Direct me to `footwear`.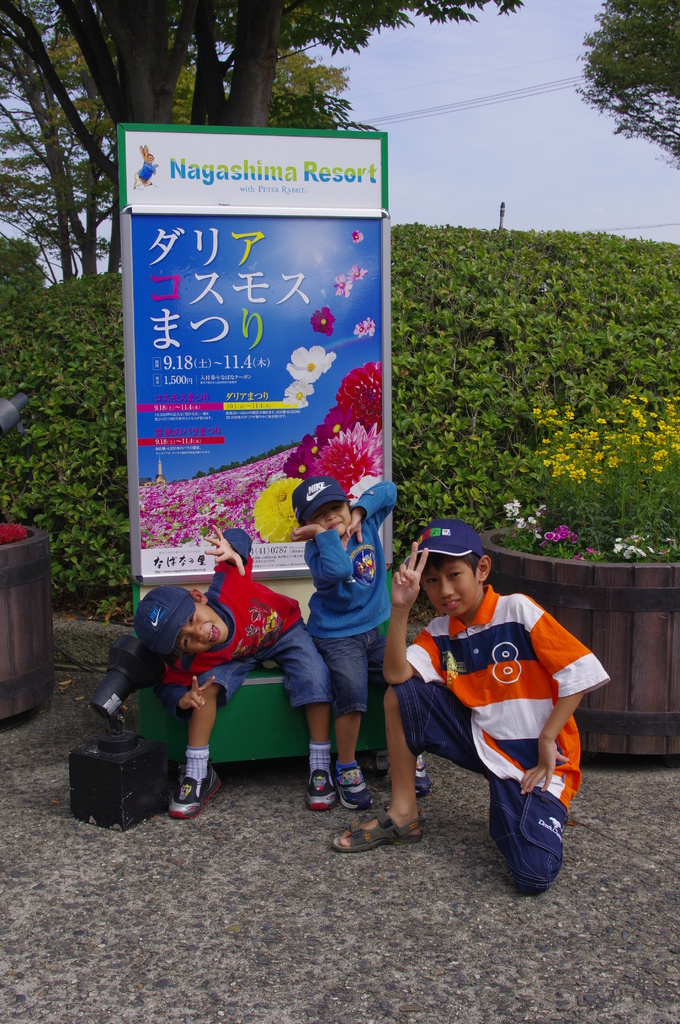
Direction: 334:758:376:807.
